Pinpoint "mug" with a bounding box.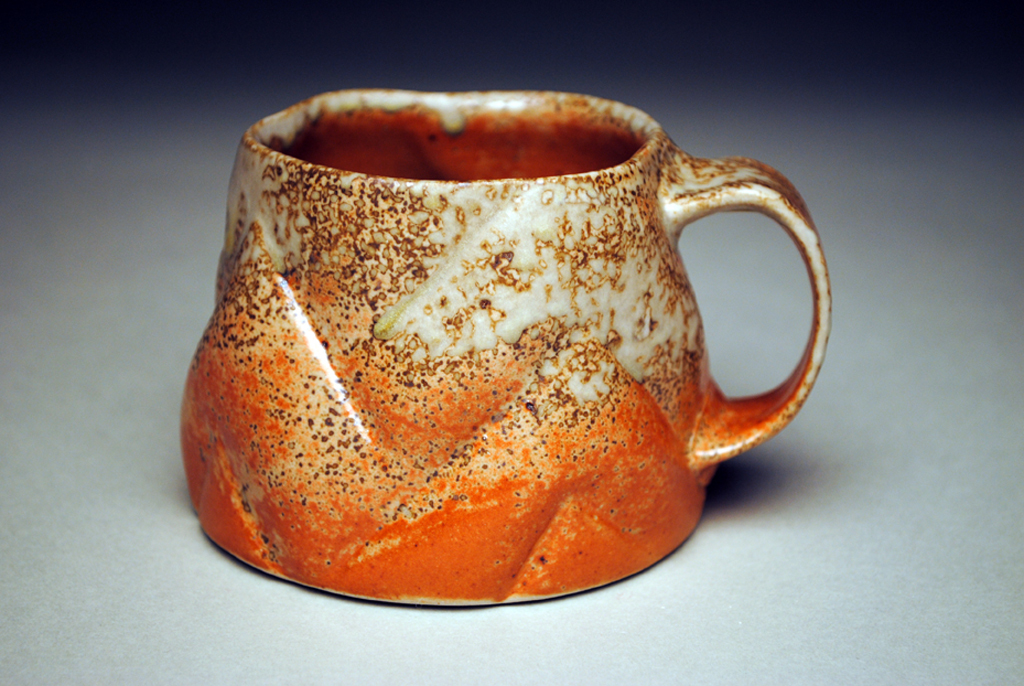
[x1=176, y1=89, x2=832, y2=601].
